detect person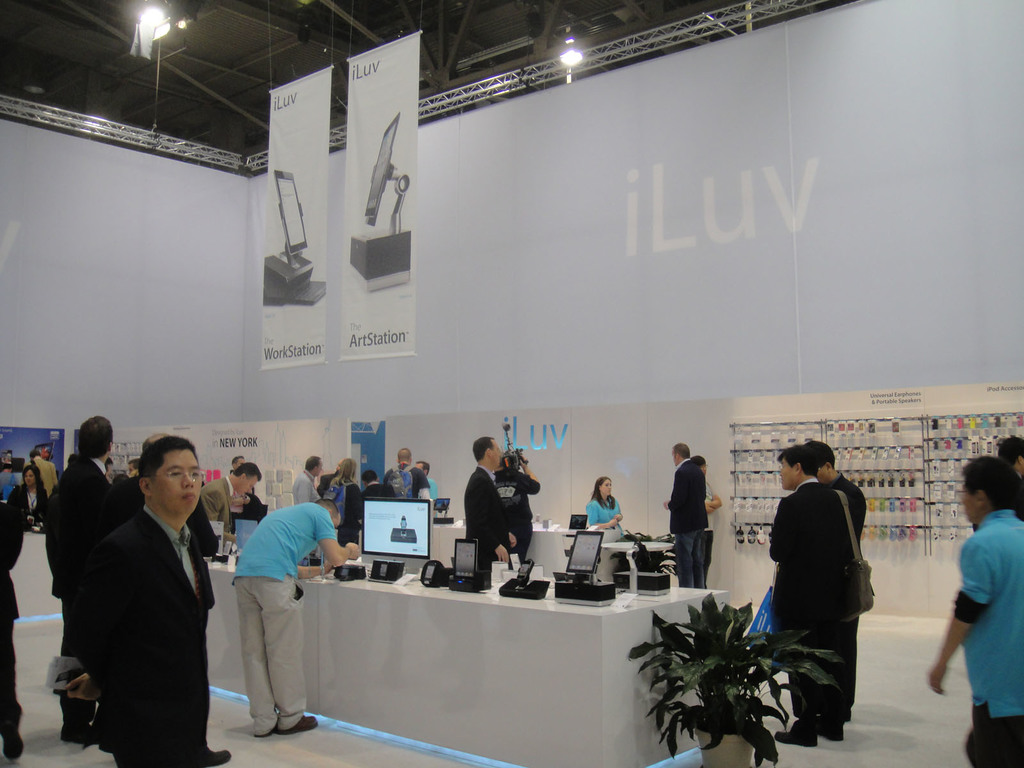
[199,462,259,528]
